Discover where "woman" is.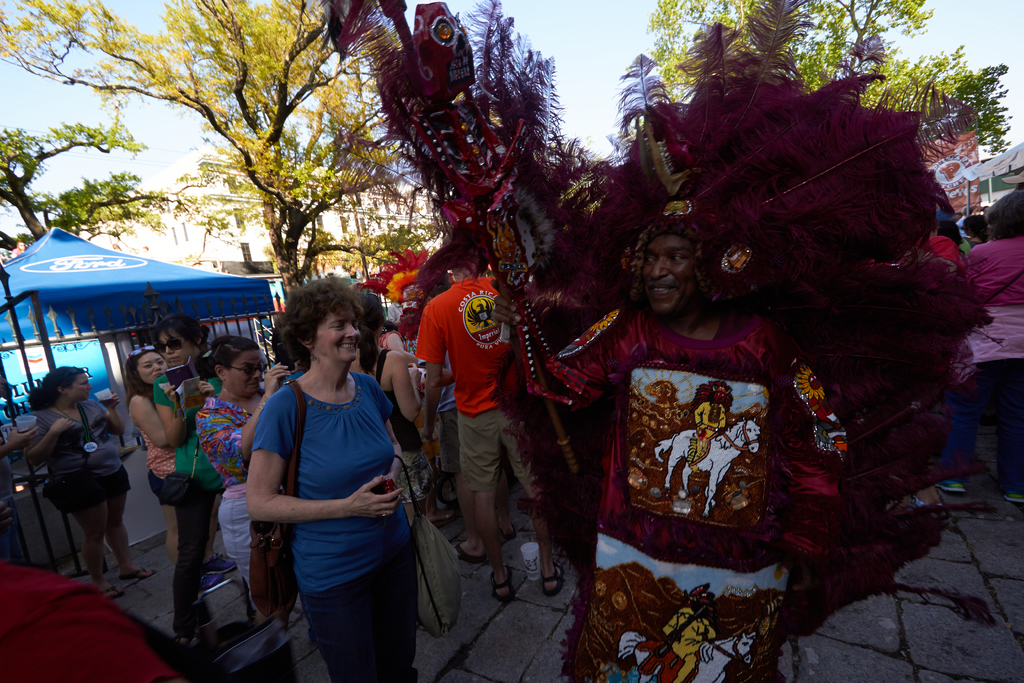
Discovered at pyautogui.locateOnScreen(234, 269, 431, 682).
